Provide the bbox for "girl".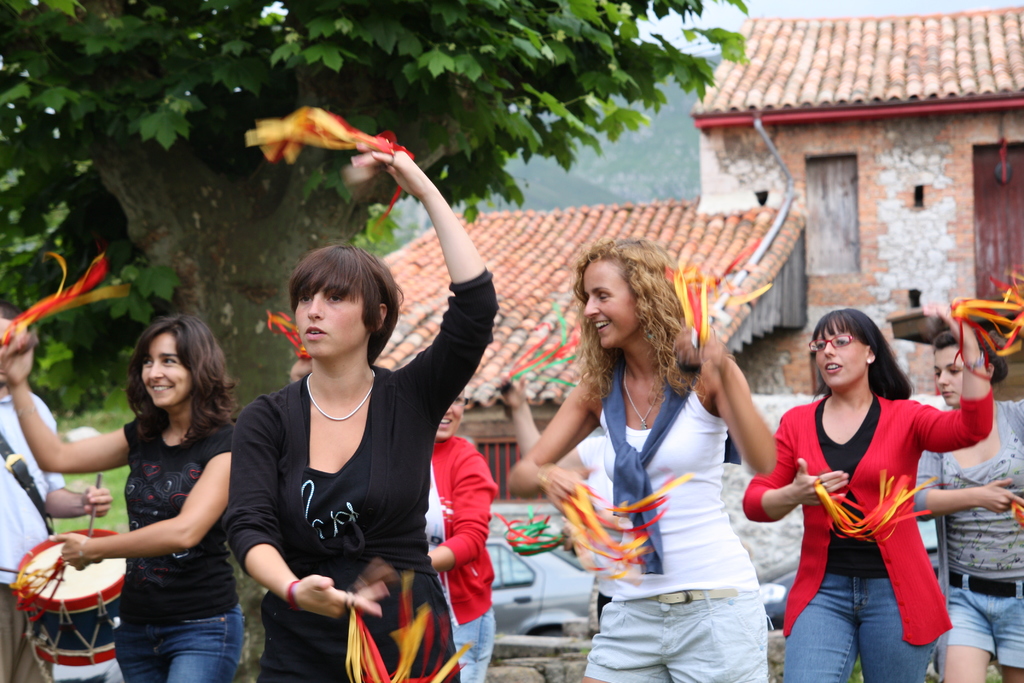
detection(915, 329, 1023, 682).
